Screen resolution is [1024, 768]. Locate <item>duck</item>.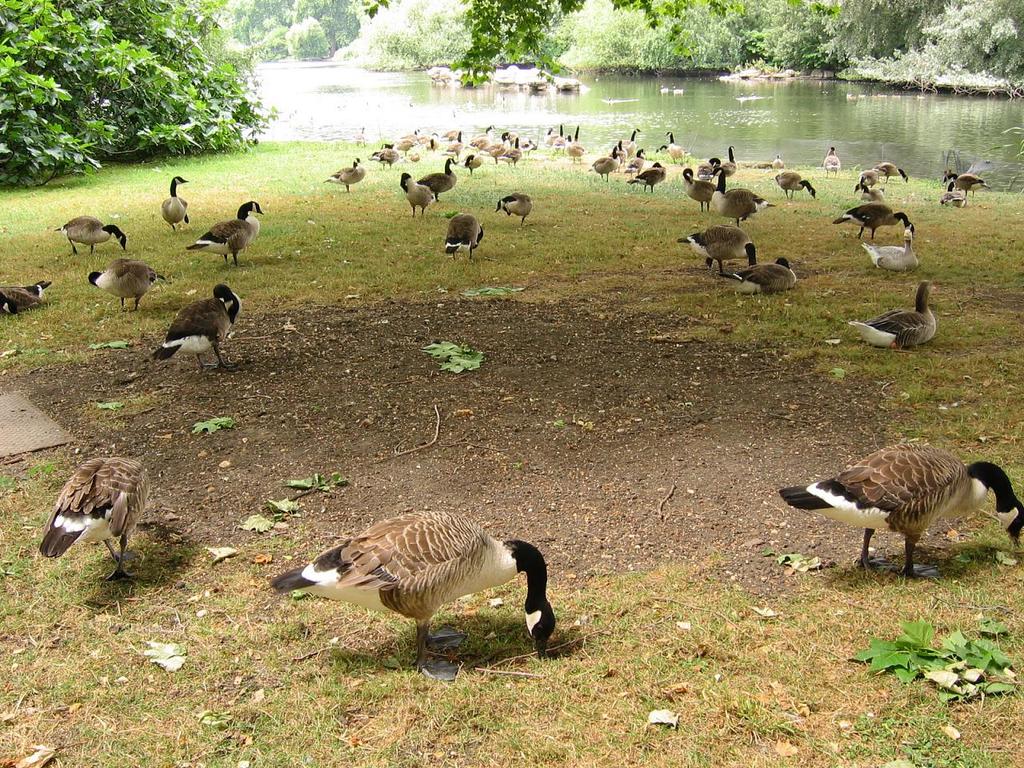
crop(149, 283, 242, 373).
